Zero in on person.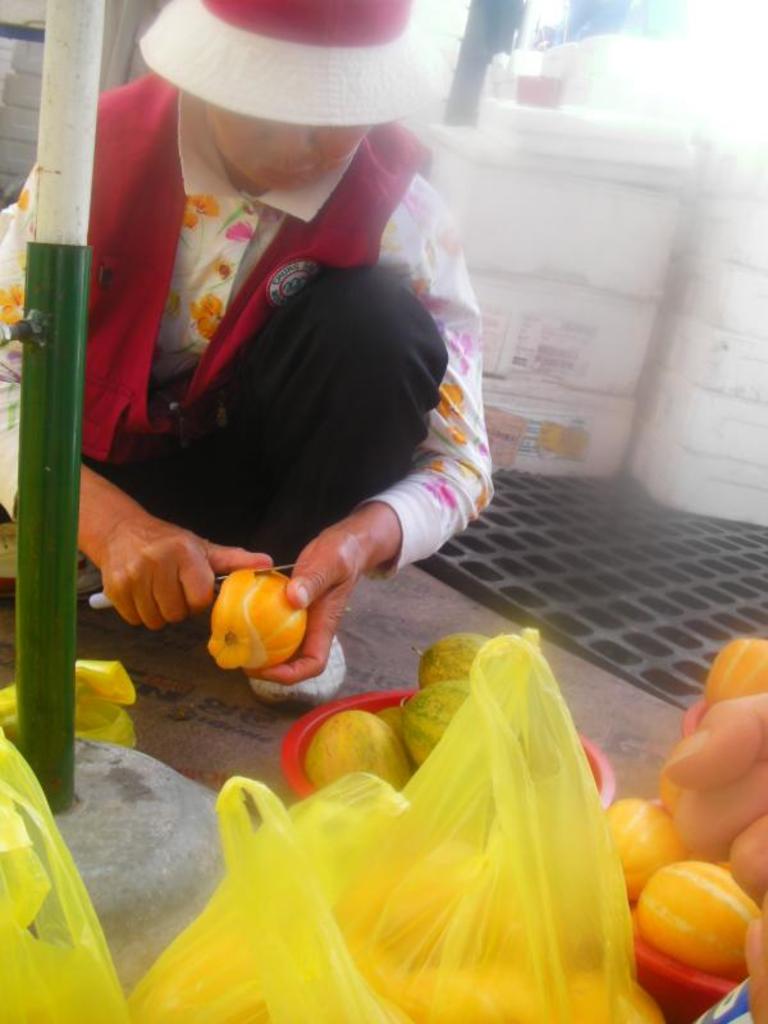
Zeroed in: l=60, t=0, r=525, b=739.
